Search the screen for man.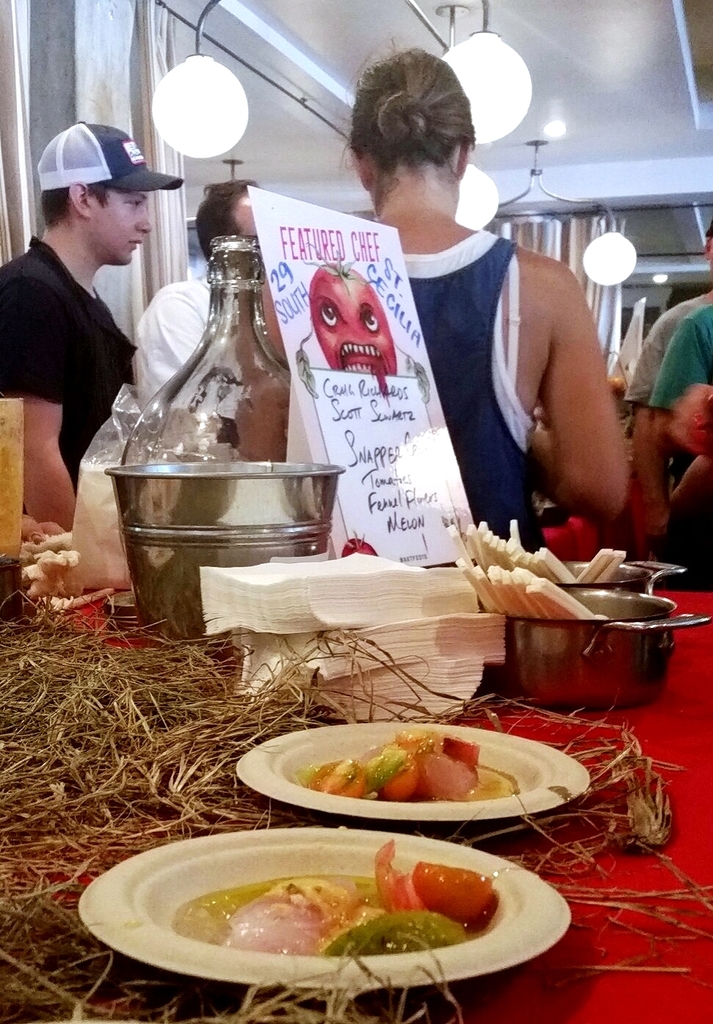
Found at region(124, 172, 268, 401).
